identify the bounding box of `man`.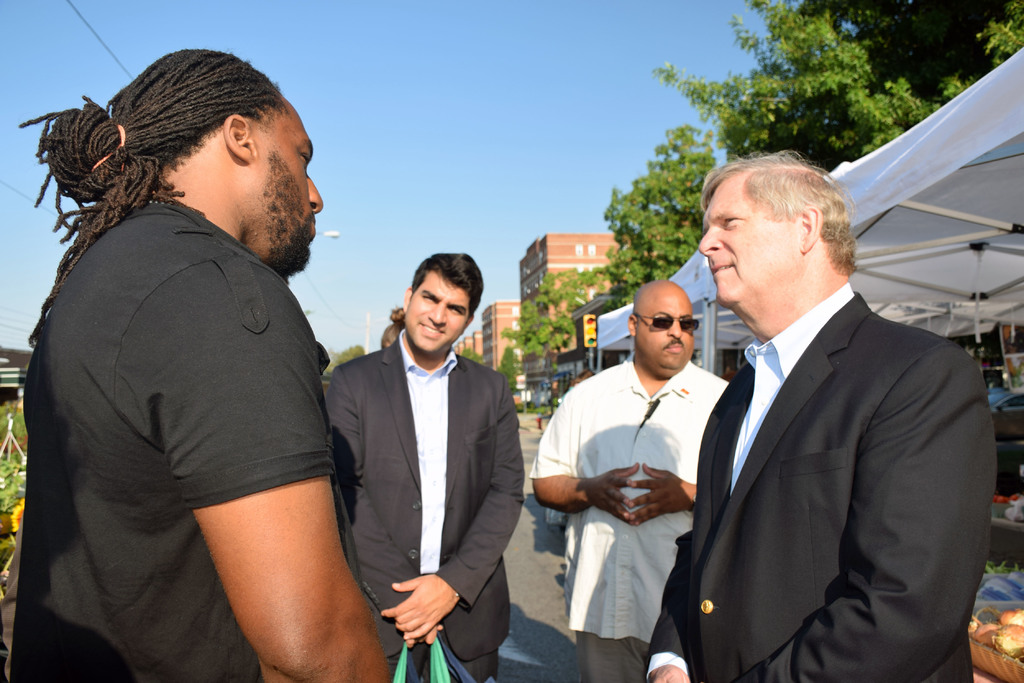
<region>326, 252, 534, 682</region>.
